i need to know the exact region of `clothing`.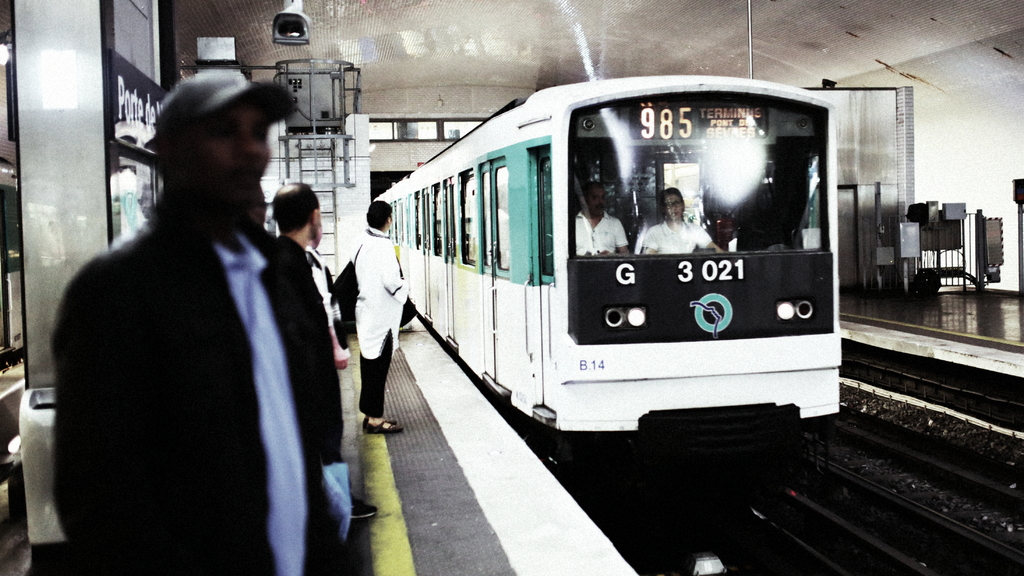
Region: box(278, 233, 338, 470).
